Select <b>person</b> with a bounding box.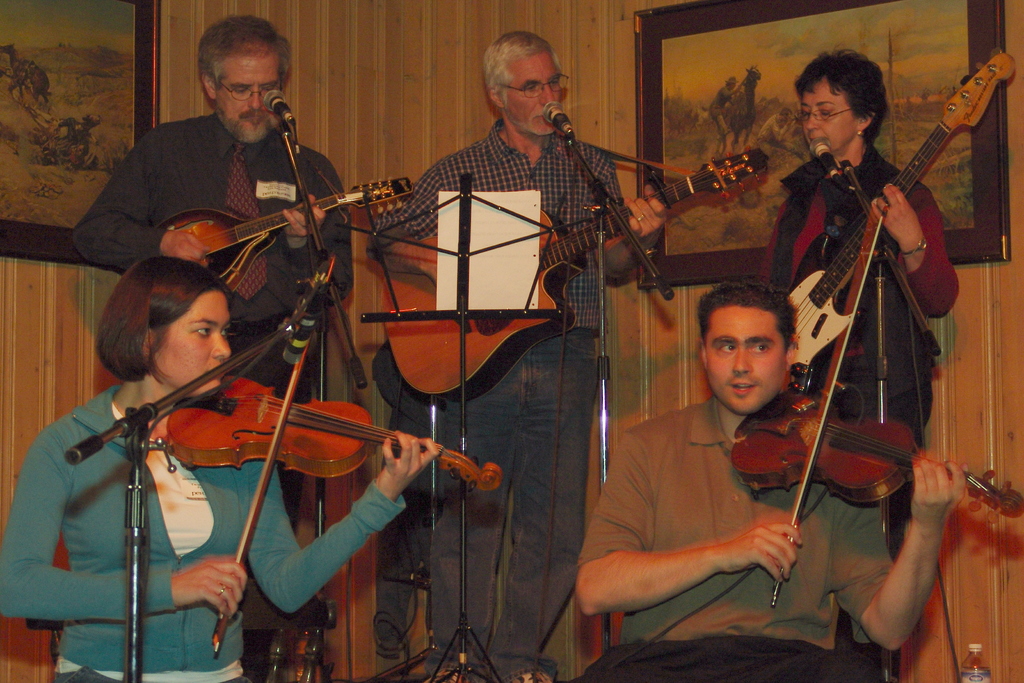
locate(0, 255, 418, 682).
